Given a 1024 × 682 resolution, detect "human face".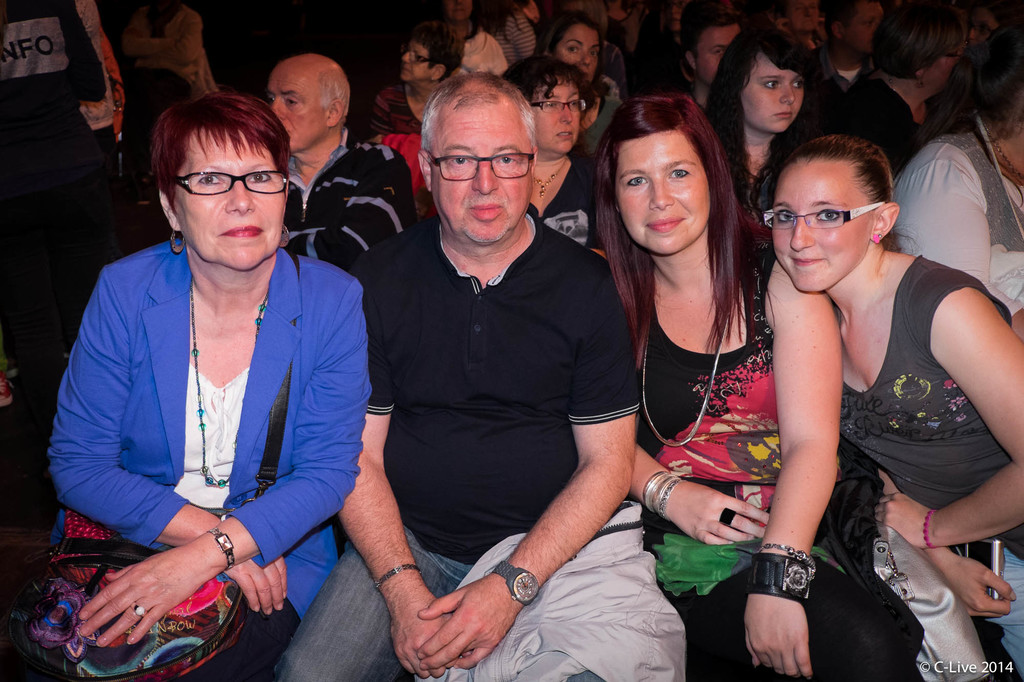
detection(442, 0, 474, 20).
